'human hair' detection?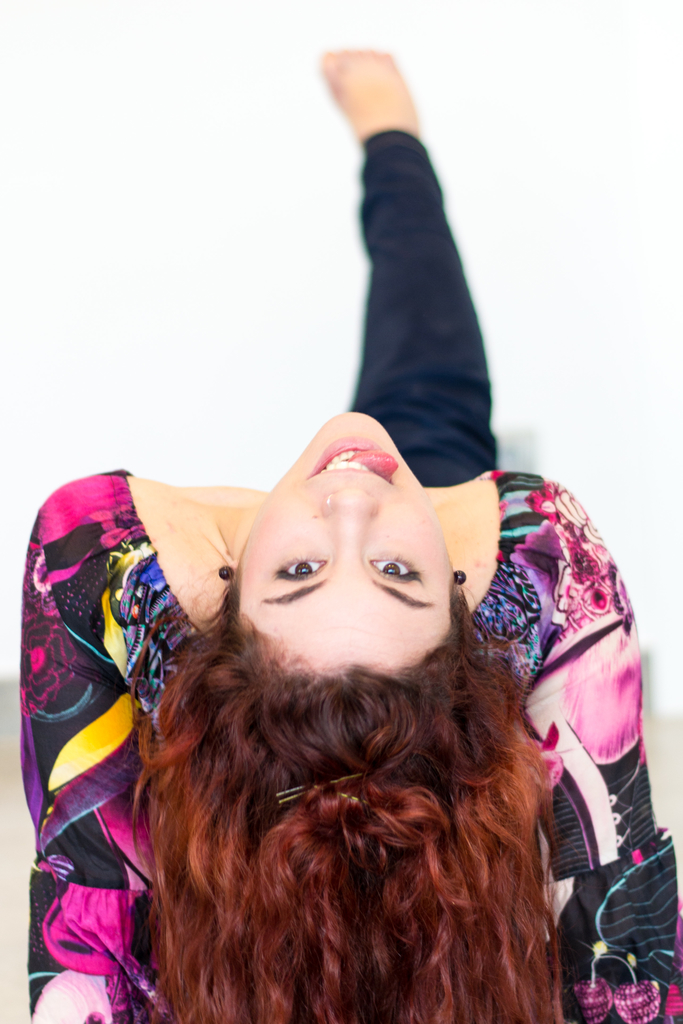
[left=127, top=574, right=552, bottom=1023]
